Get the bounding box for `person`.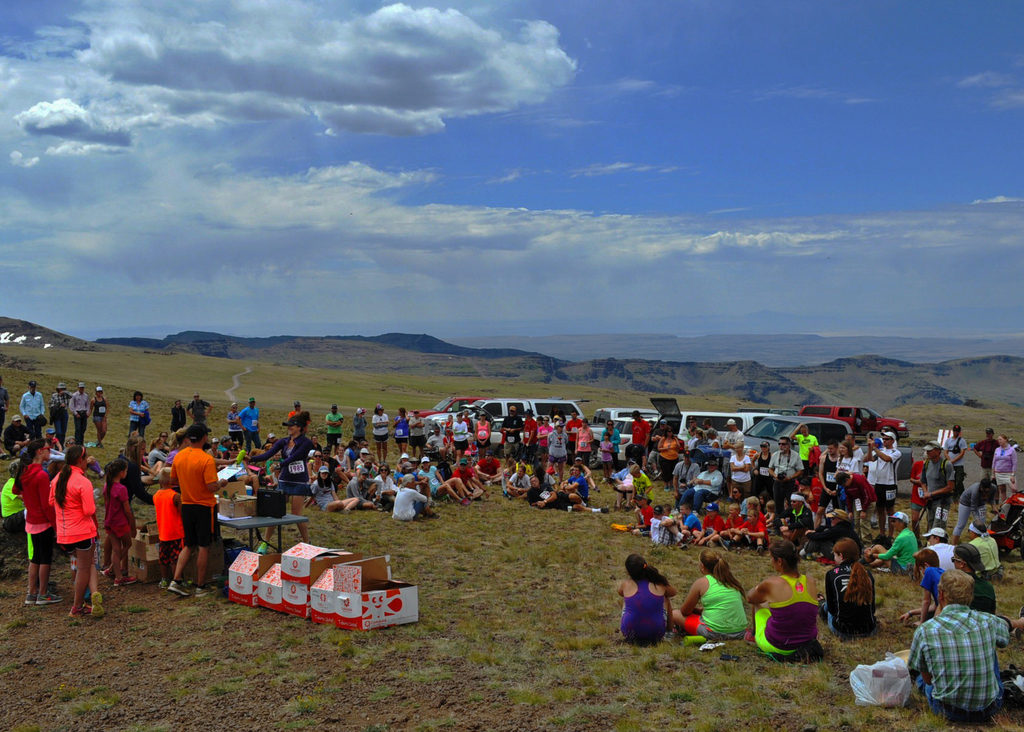
select_region(836, 437, 869, 484).
